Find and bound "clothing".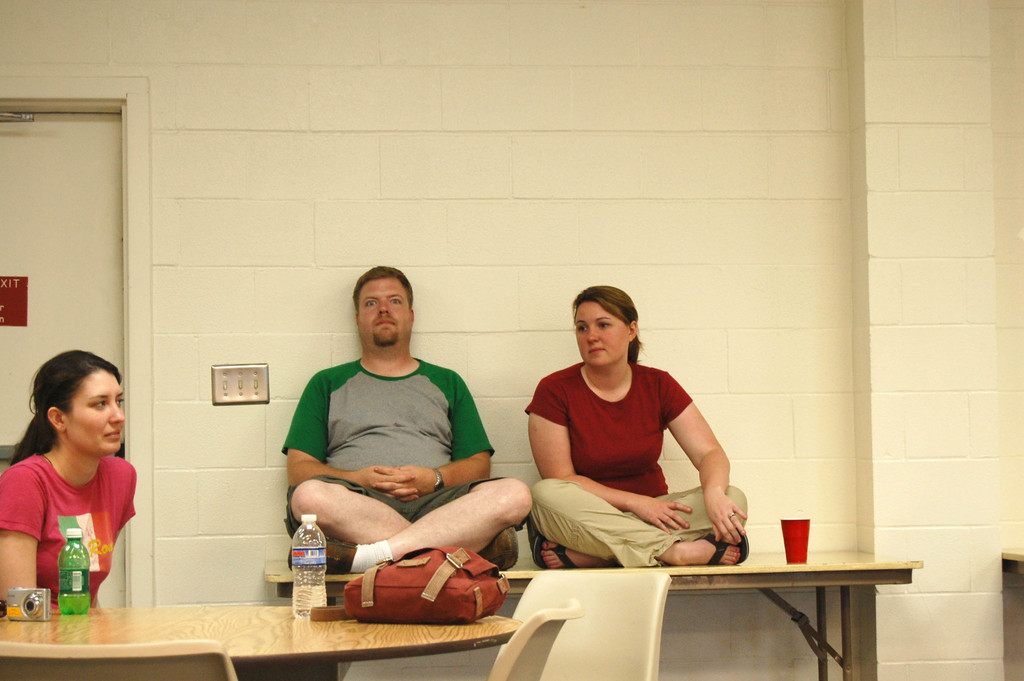
Bound: 283,363,506,543.
